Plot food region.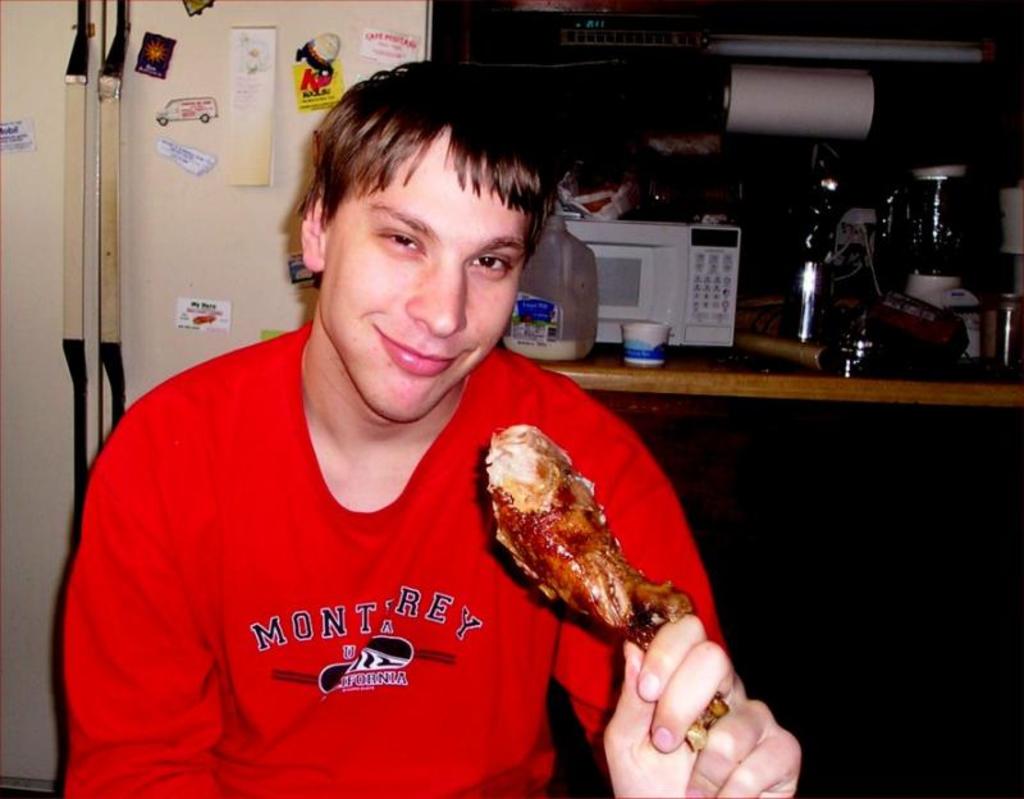
Plotted at <region>500, 428, 724, 747</region>.
